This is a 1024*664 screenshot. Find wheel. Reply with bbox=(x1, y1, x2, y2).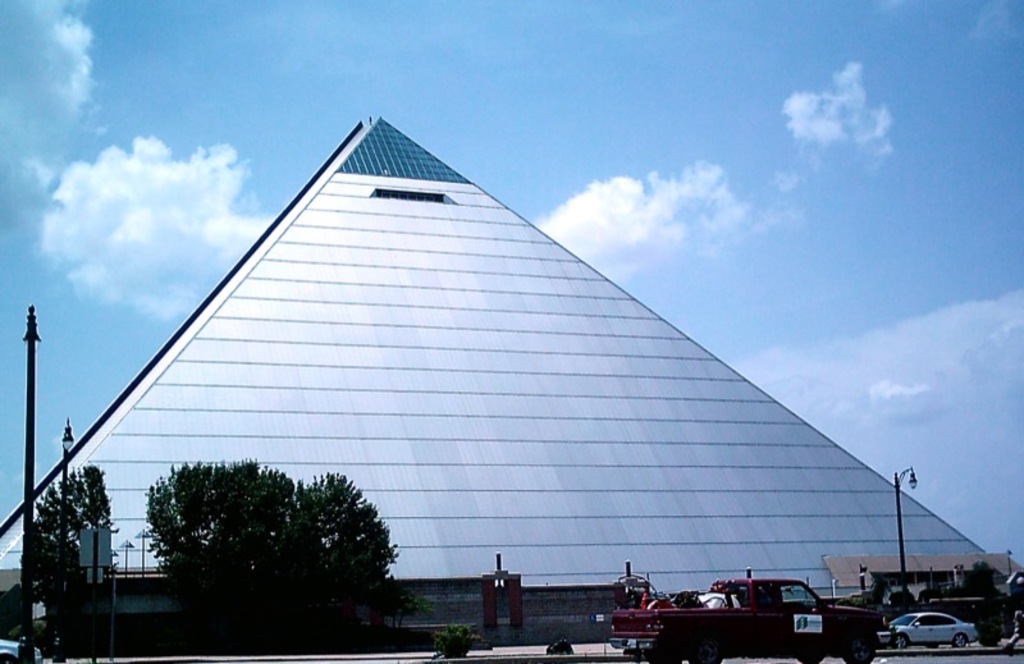
bbox=(794, 647, 820, 663).
